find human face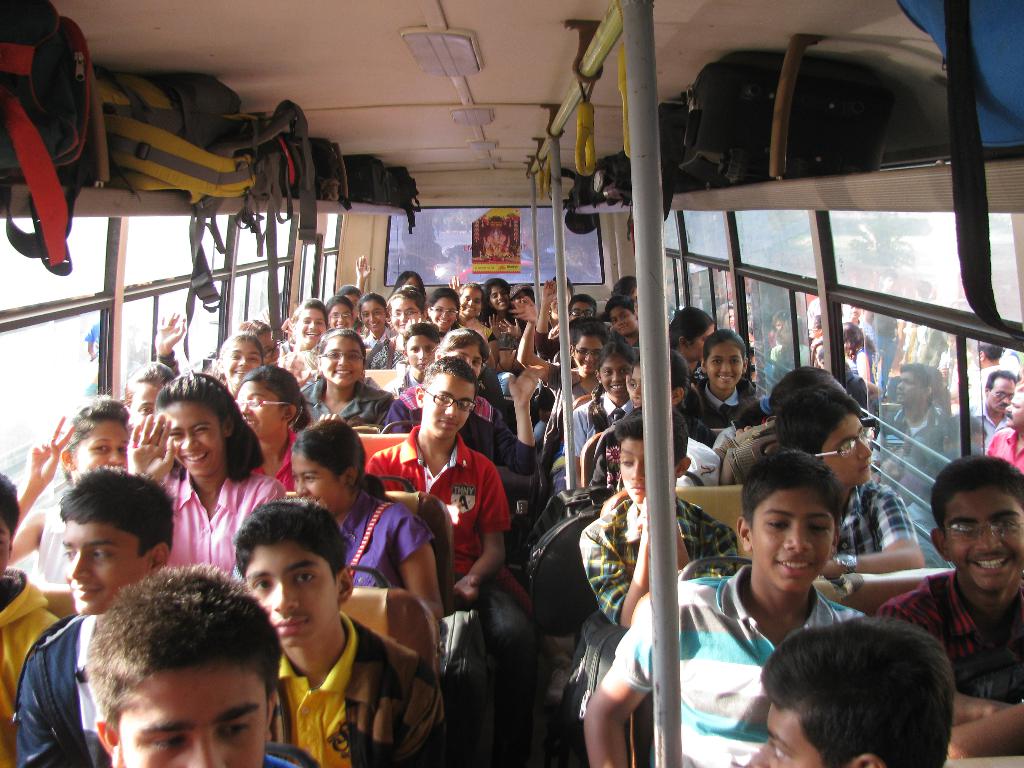
pyautogui.locateOnScreen(320, 339, 364, 386)
